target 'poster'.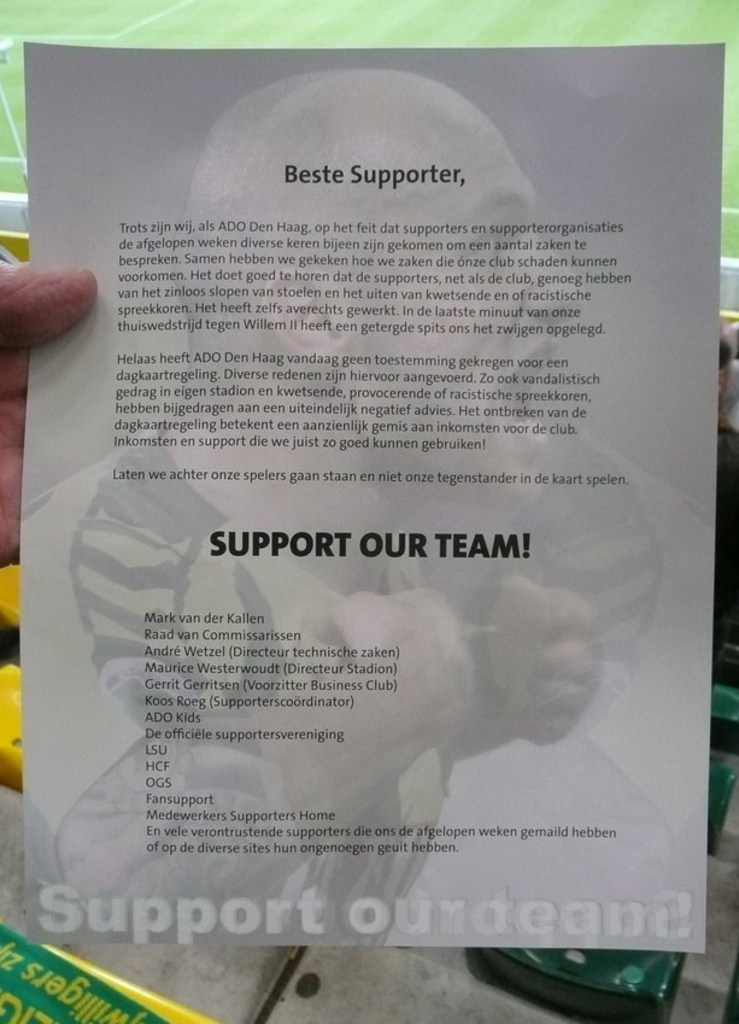
Target region: (25, 42, 726, 948).
